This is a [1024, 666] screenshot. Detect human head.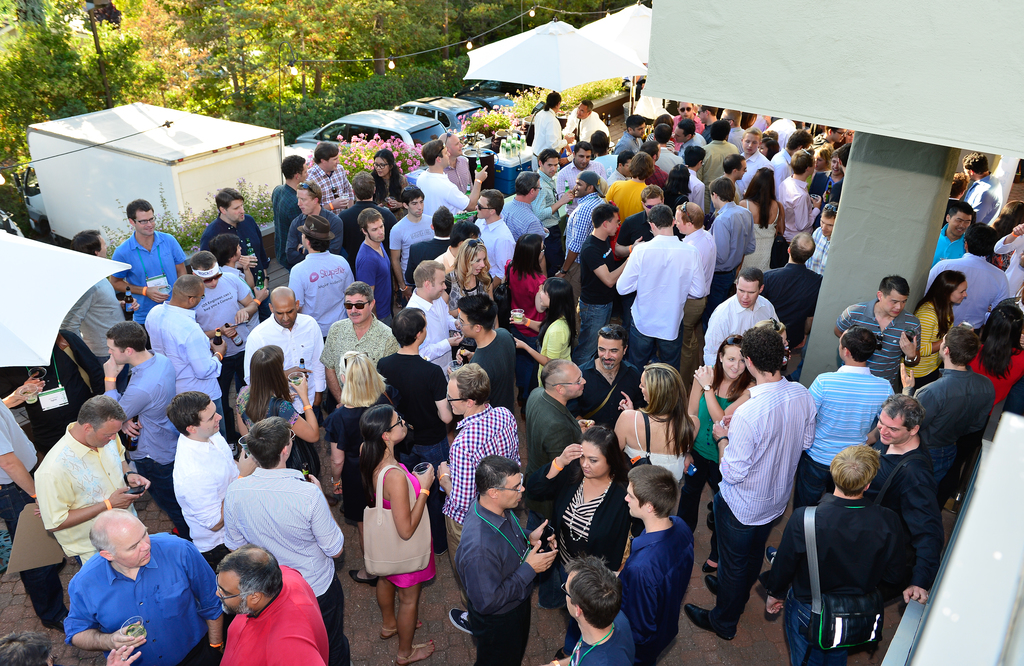
[678,101,694,118].
